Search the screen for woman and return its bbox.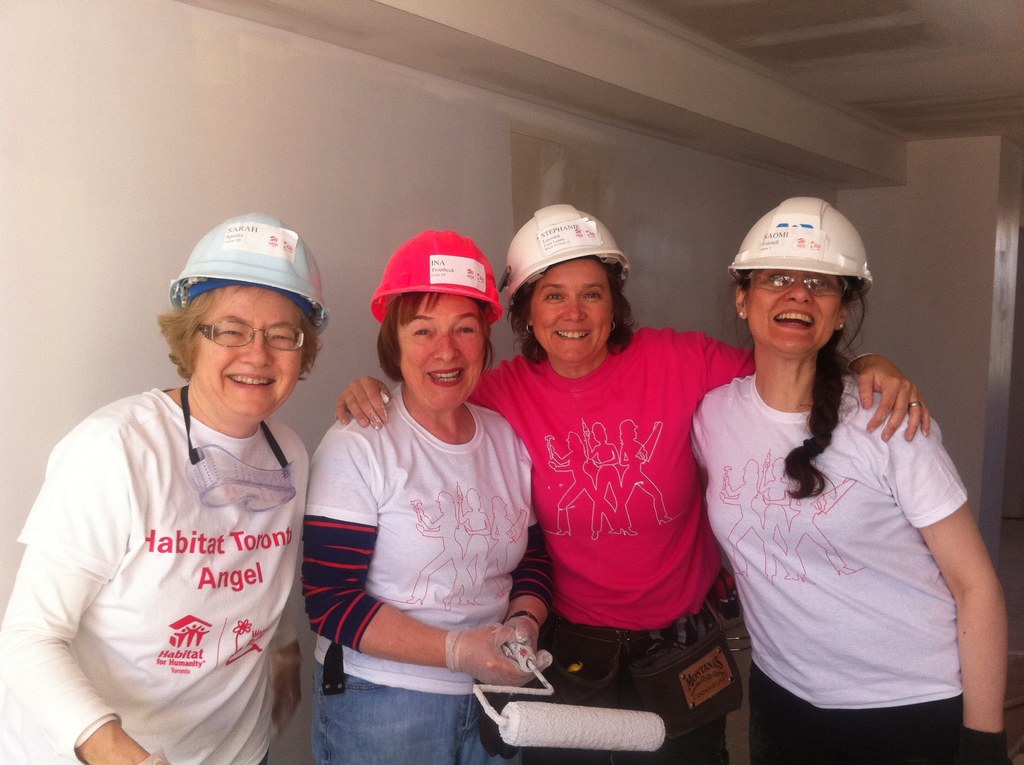
Found: [left=300, top=221, right=559, bottom=764].
